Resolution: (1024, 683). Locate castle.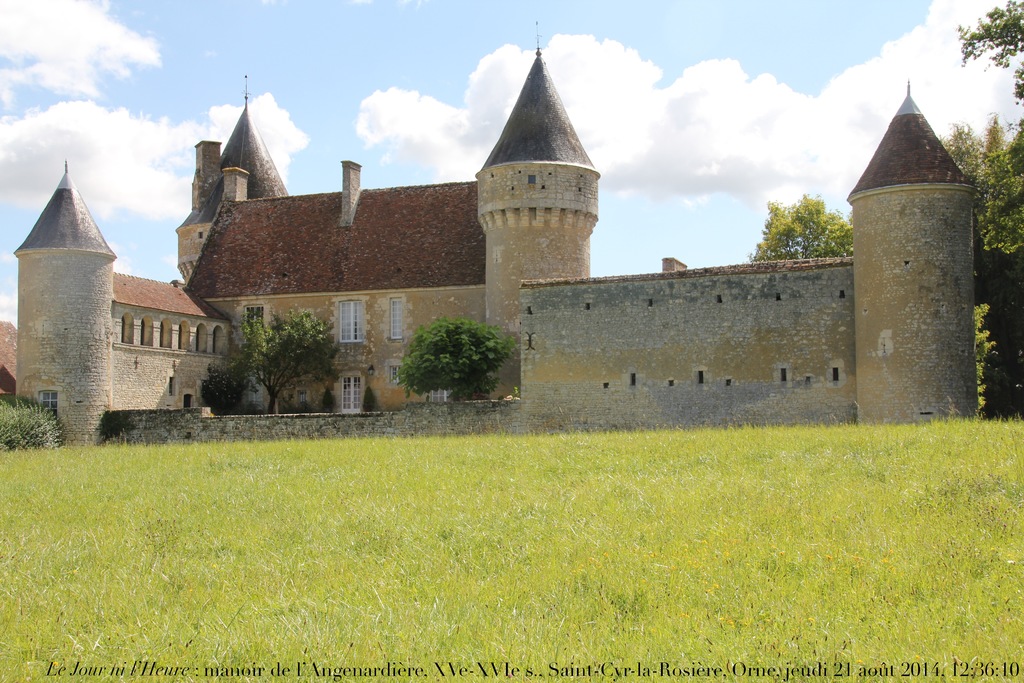
select_region(33, 37, 1023, 450).
